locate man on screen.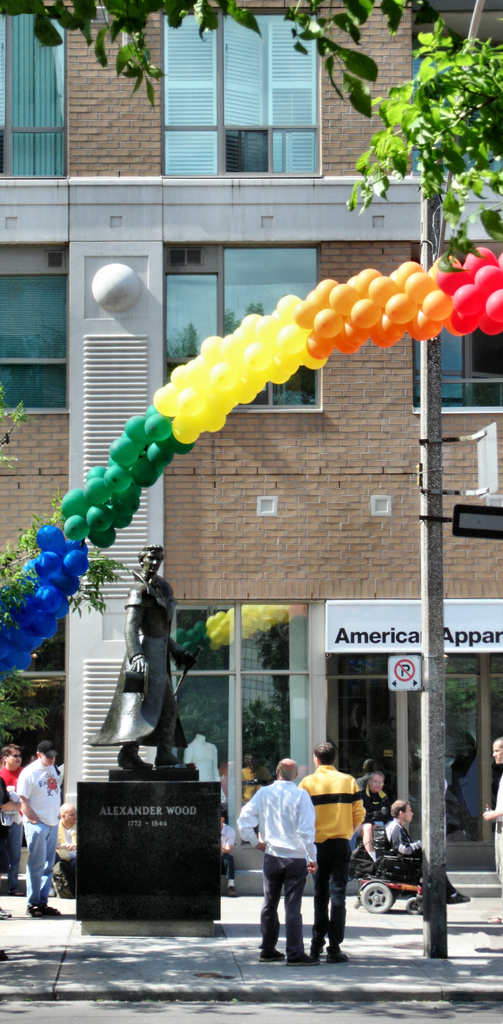
On screen at l=55, t=803, r=77, b=900.
